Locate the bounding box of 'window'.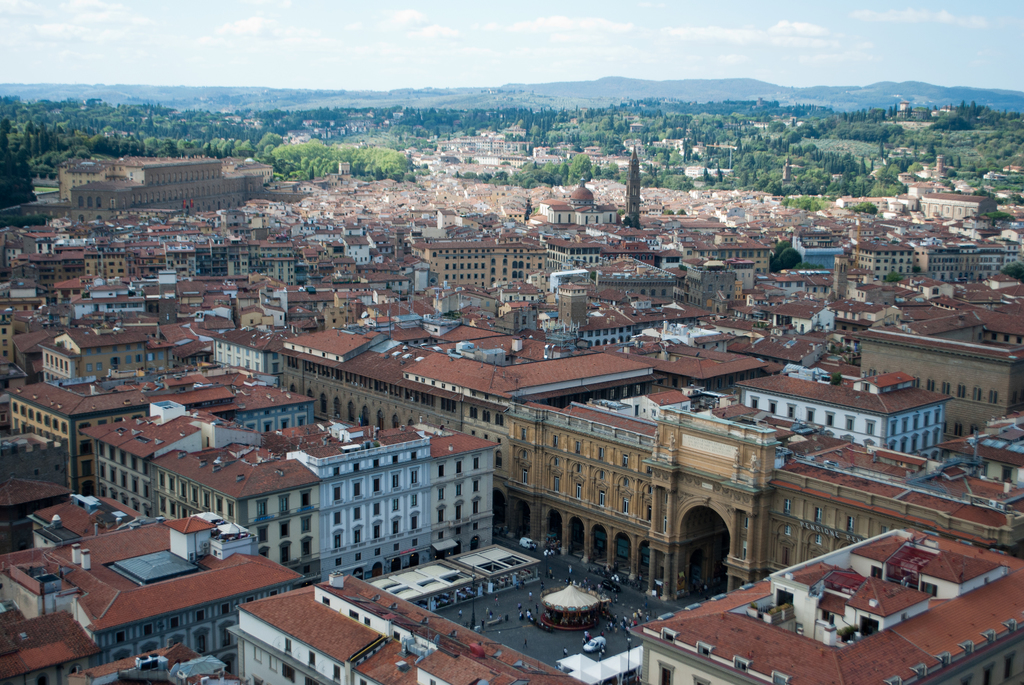
Bounding box: [620,329,622,330].
